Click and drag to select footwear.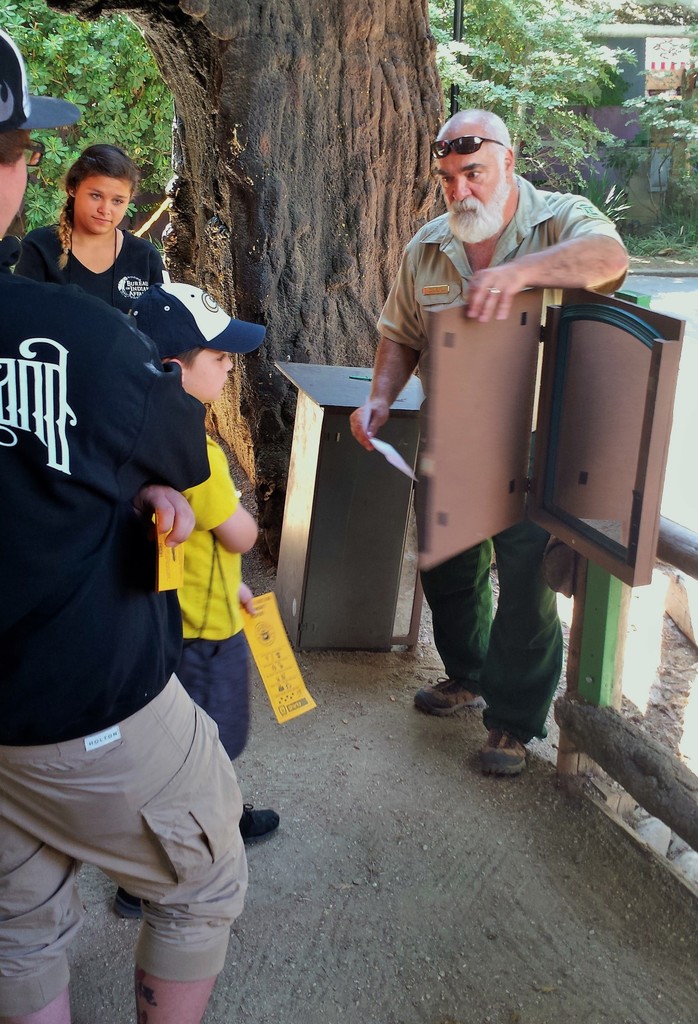
Selection: [238,796,282,847].
